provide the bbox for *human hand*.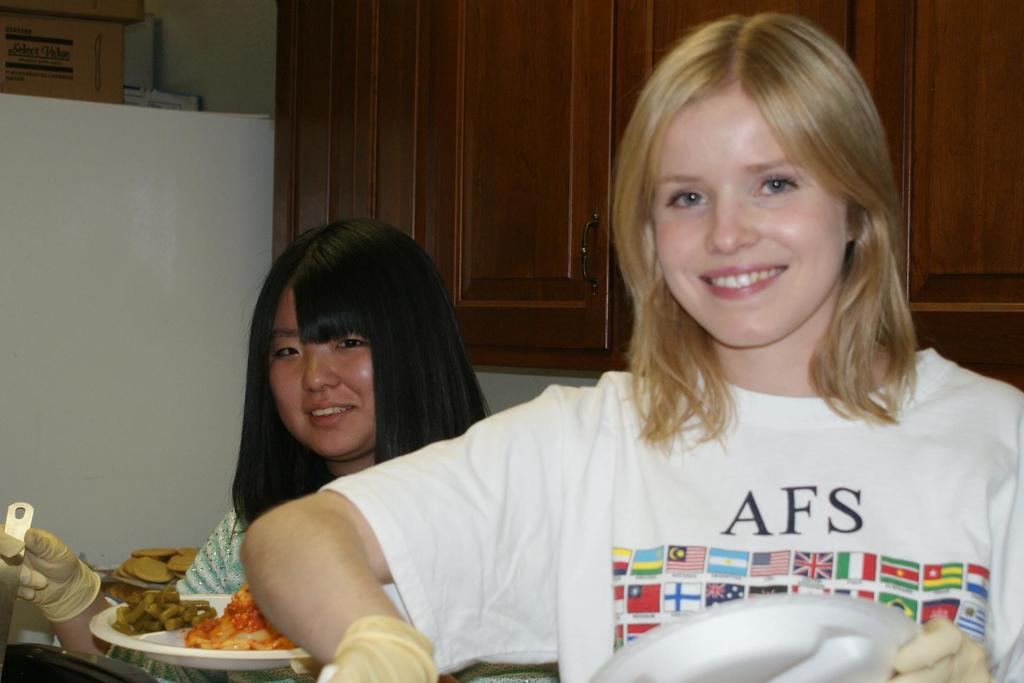
[x1=888, y1=614, x2=992, y2=682].
